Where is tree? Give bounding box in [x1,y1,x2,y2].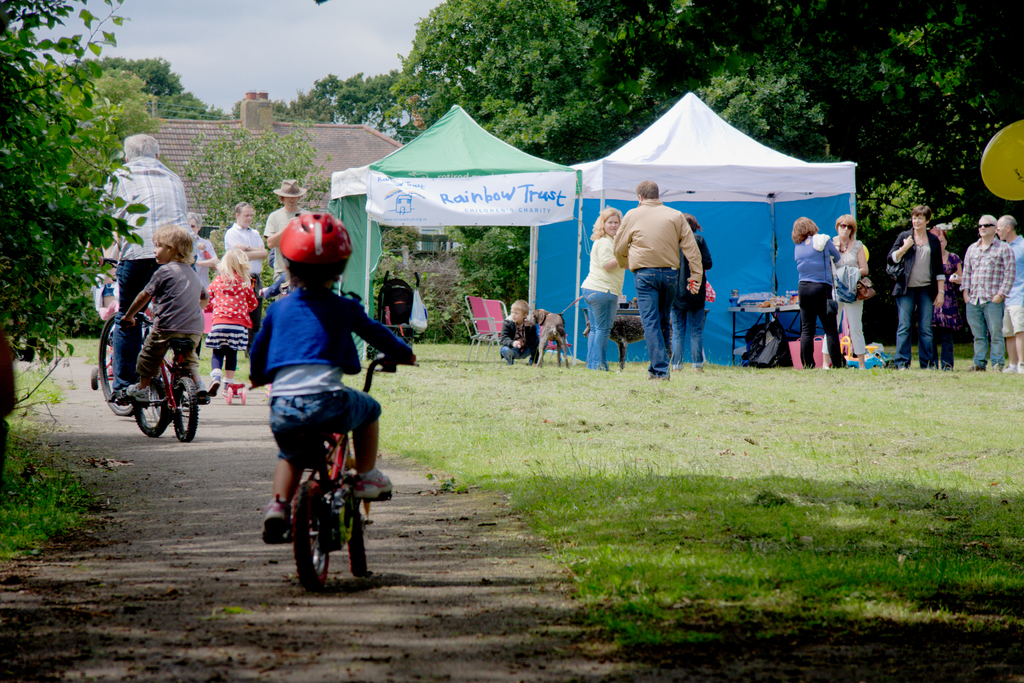
[179,125,328,273].
